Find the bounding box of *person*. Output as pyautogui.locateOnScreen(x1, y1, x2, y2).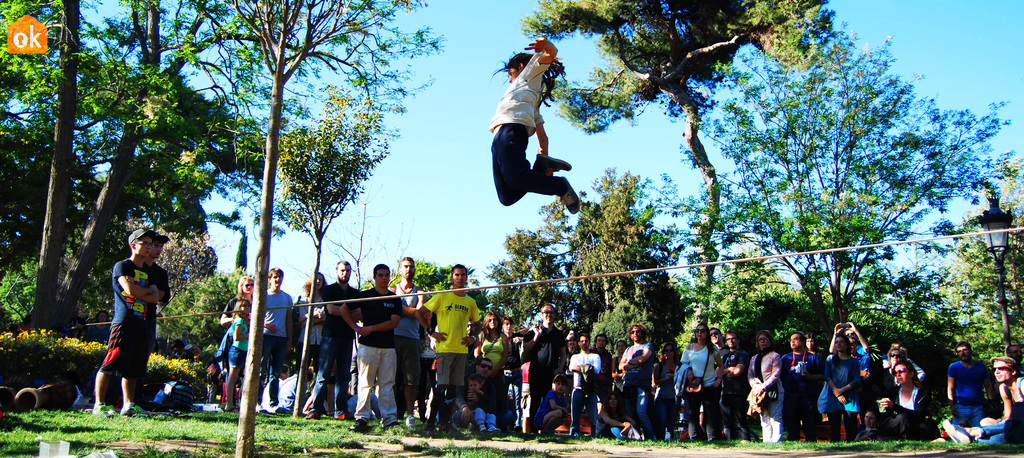
pyautogui.locateOnScreen(308, 258, 355, 422).
